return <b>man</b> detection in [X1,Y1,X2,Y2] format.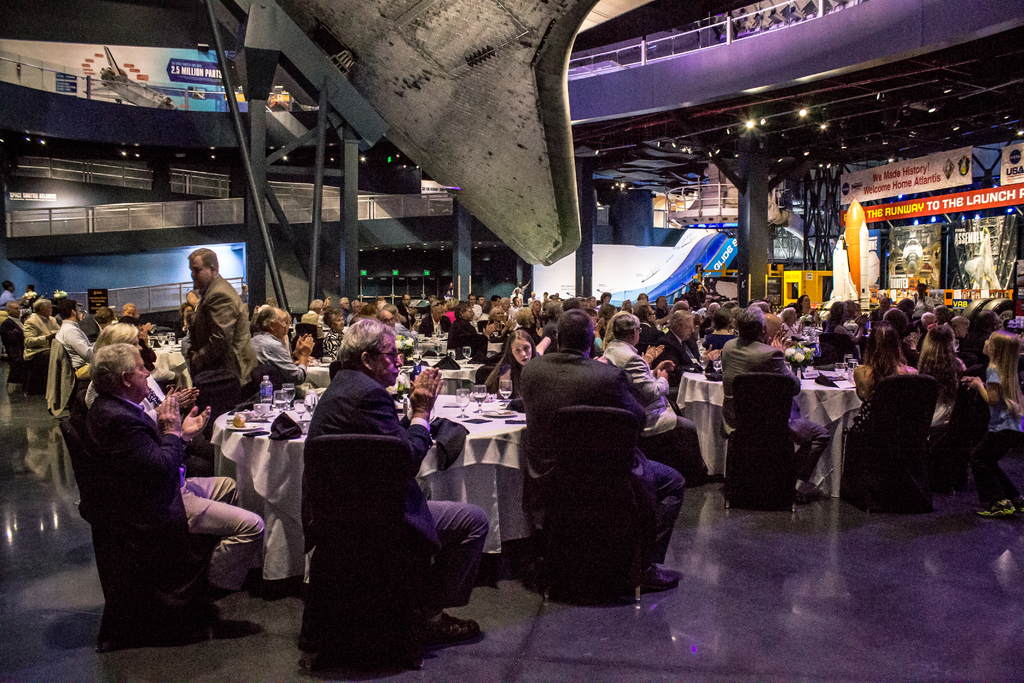
[720,304,825,502].
